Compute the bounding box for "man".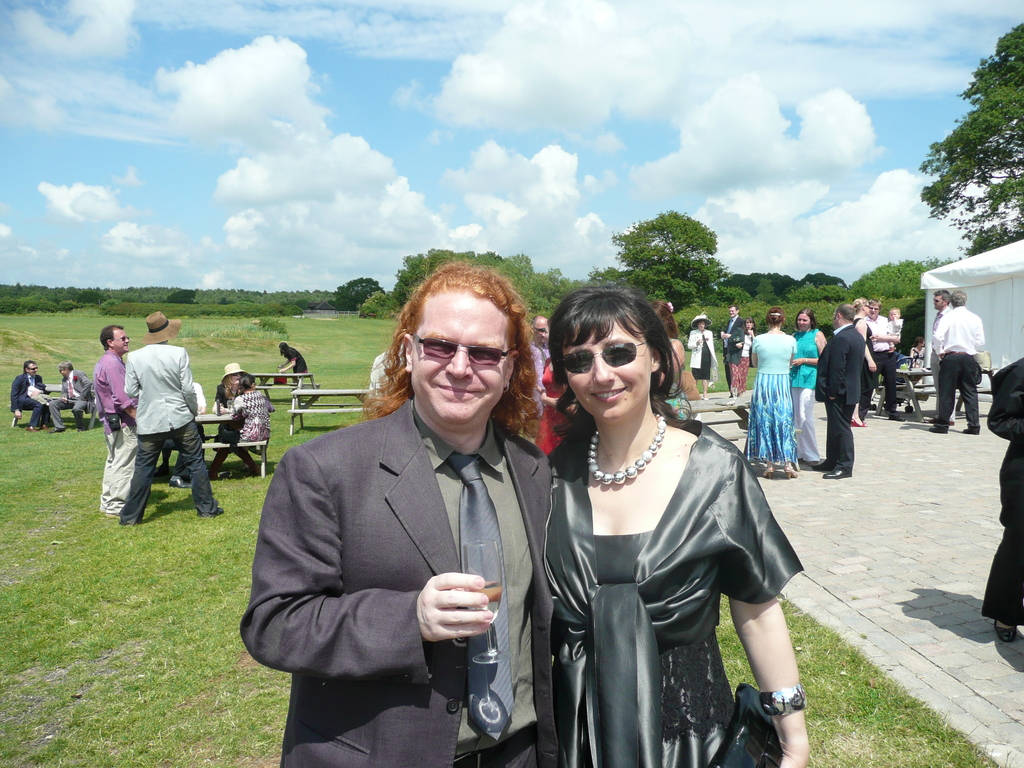
(50, 361, 91, 434).
